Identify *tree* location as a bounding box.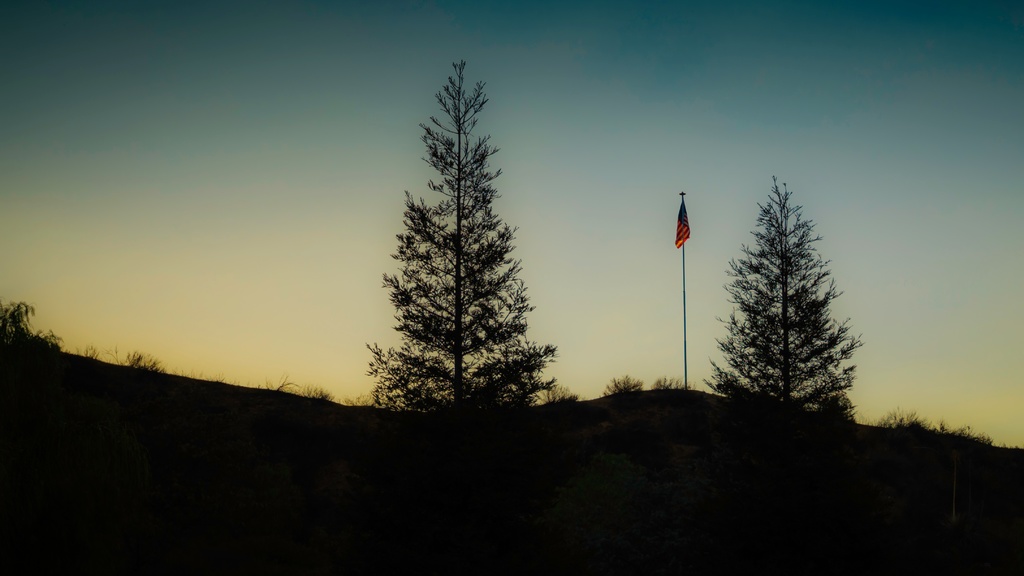
364/63/548/421.
